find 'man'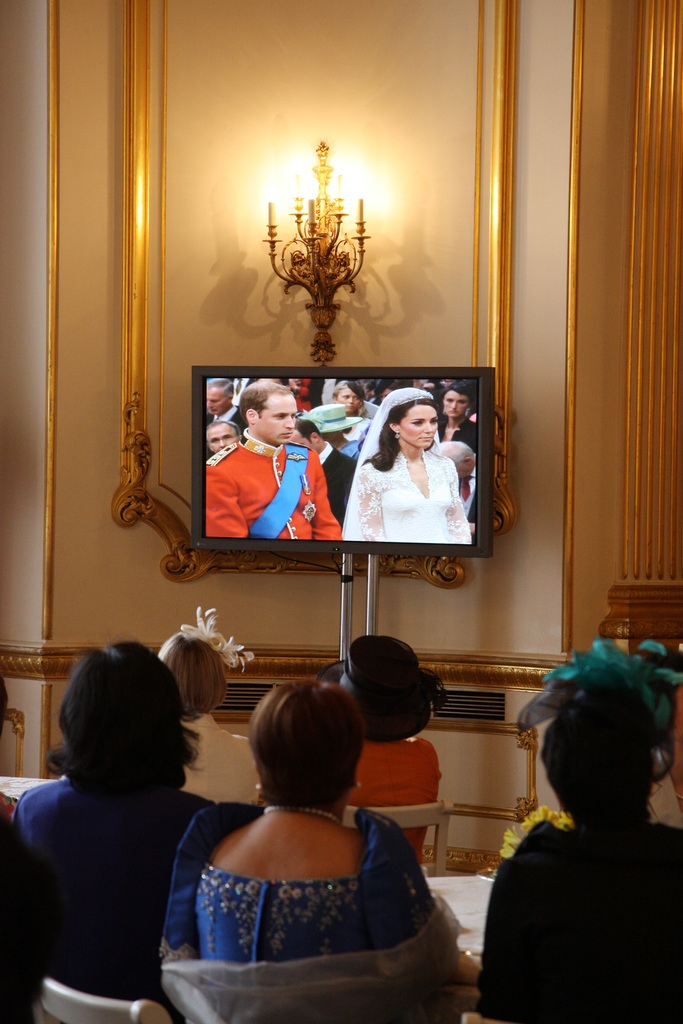
bbox=(291, 417, 358, 531)
